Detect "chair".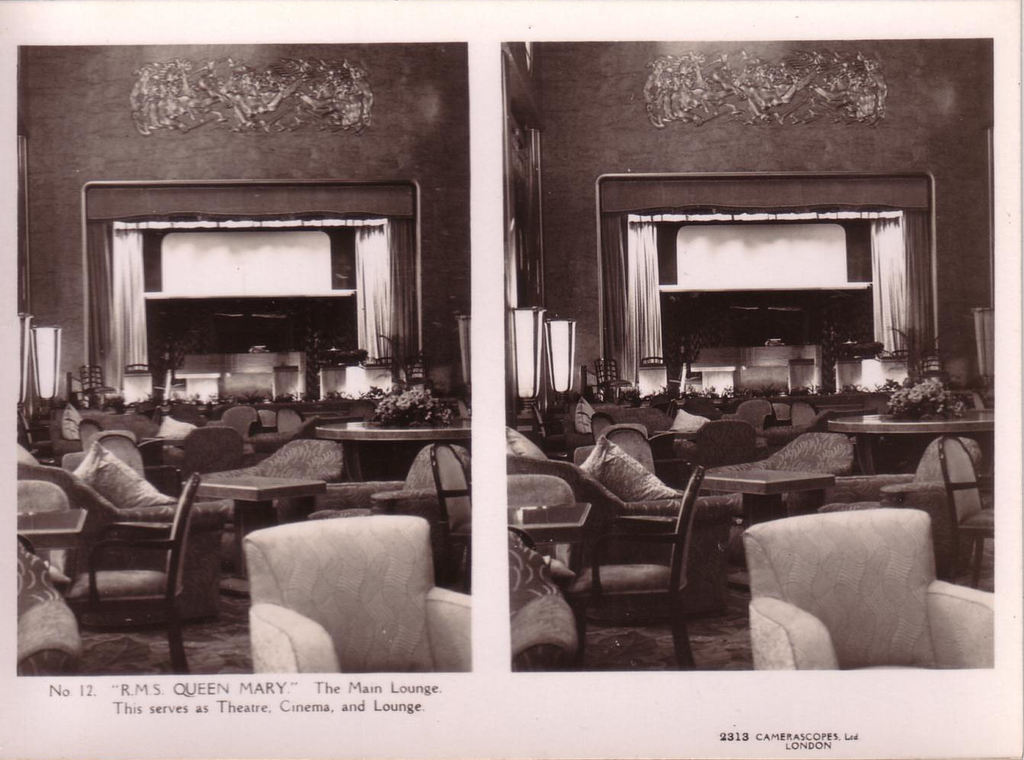
Detected at box=[12, 481, 71, 580].
